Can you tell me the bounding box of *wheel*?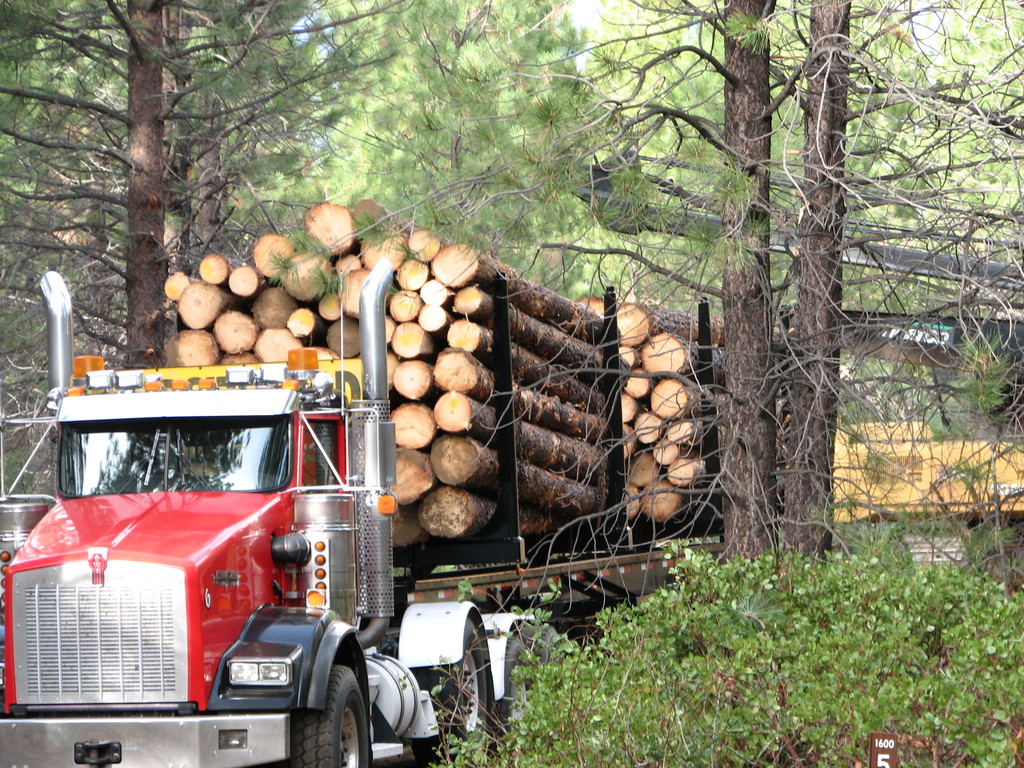
(283, 645, 349, 757).
